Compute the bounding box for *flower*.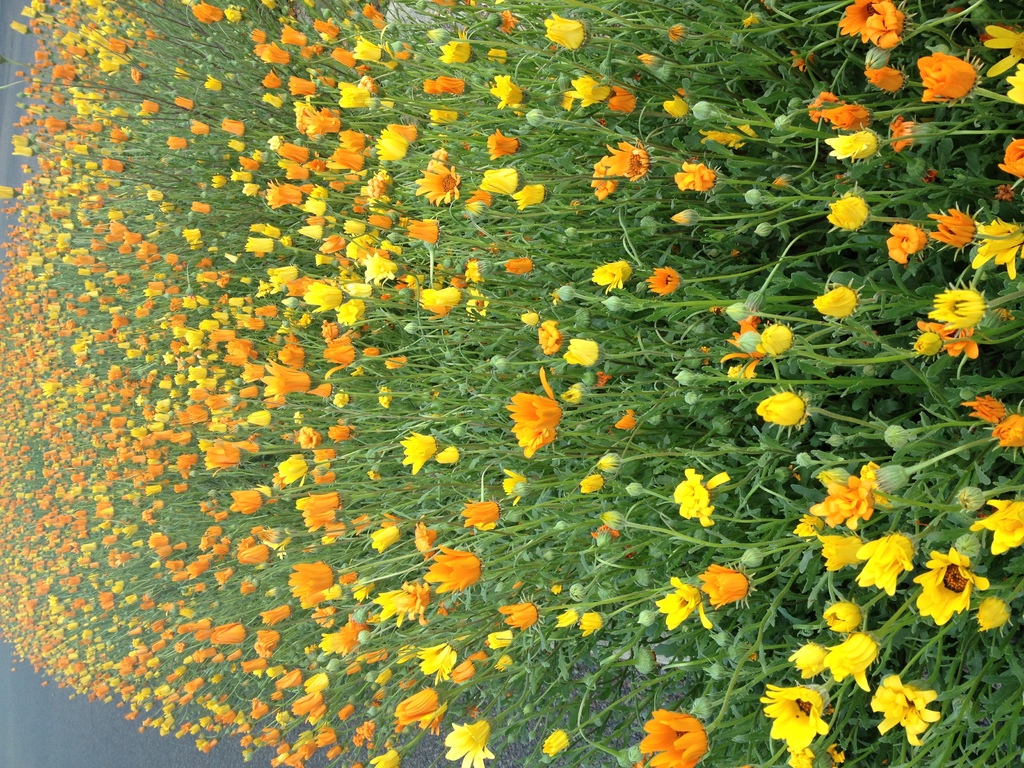
{"left": 413, "top": 522, "right": 437, "bottom": 561}.
